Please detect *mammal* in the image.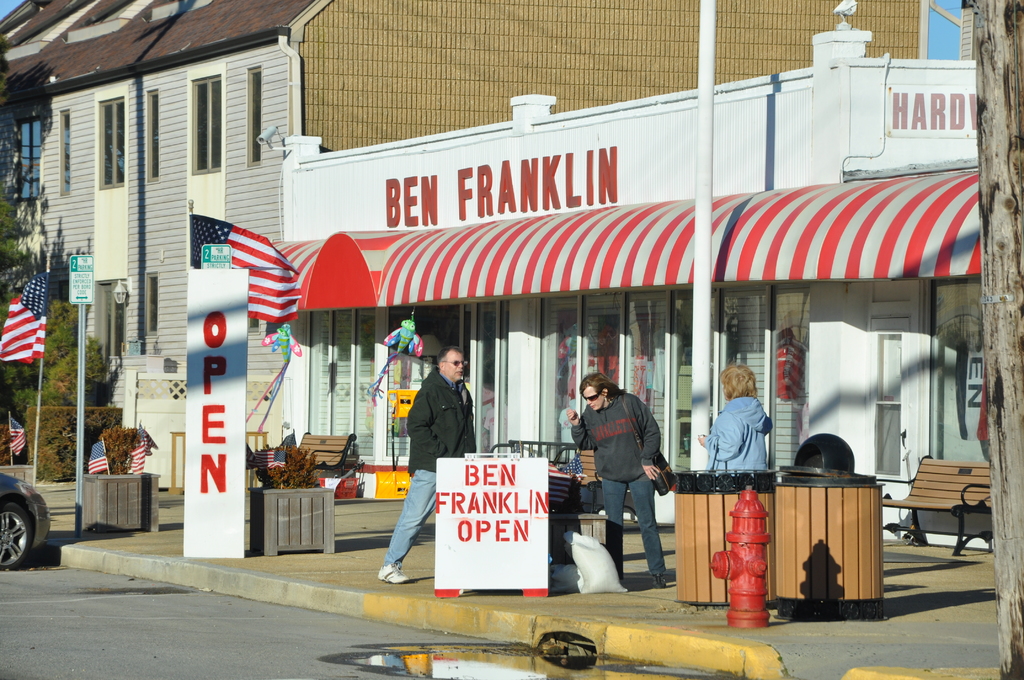
Rect(380, 350, 476, 587).
